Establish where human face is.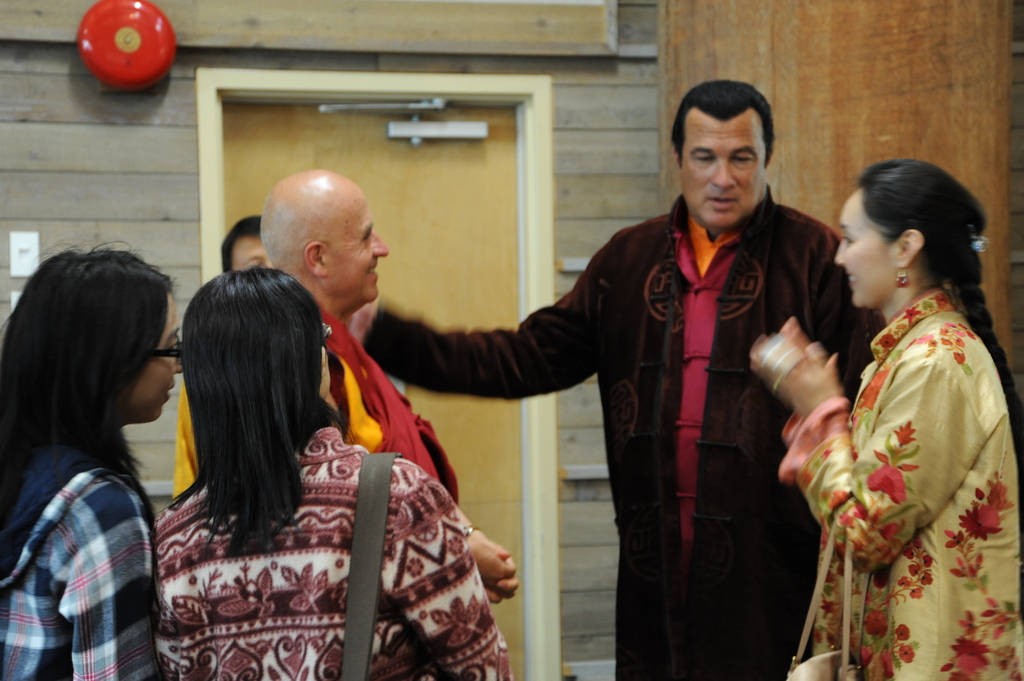
Established at detection(325, 198, 391, 300).
